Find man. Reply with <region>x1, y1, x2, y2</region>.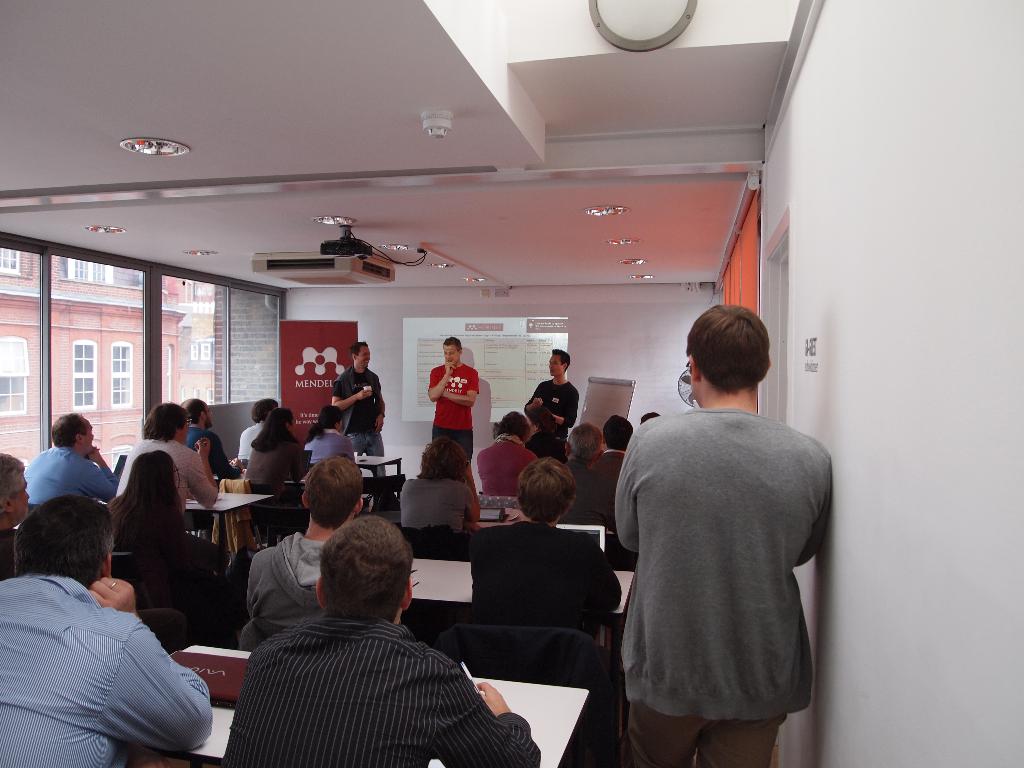
<region>614, 298, 836, 767</region>.
